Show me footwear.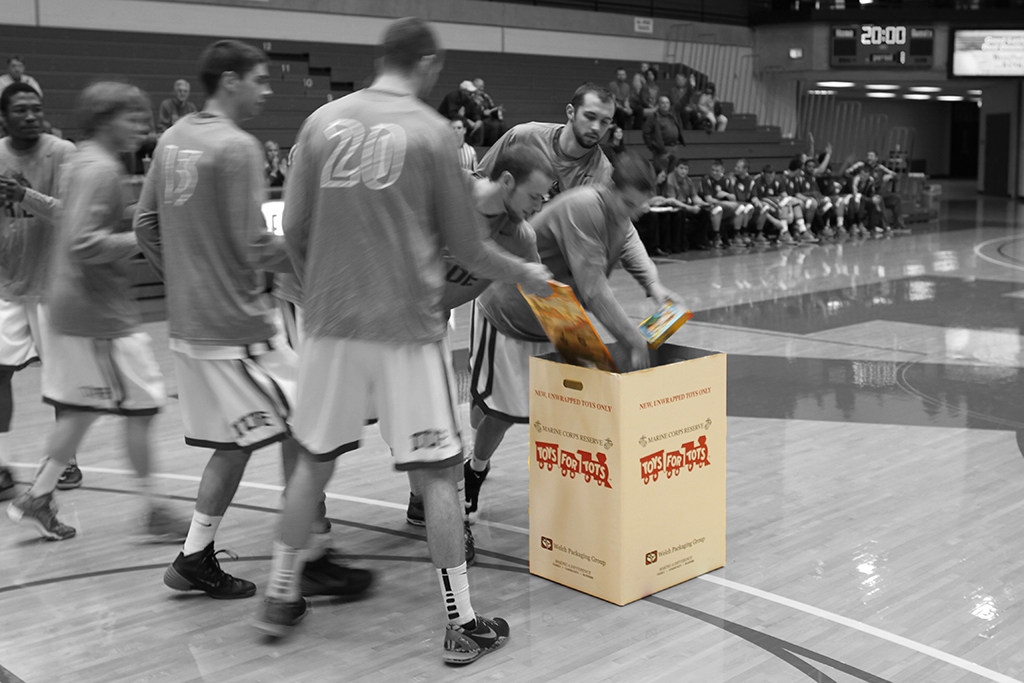
footwear is here: <region>52, 465, 84, 489</region>.
